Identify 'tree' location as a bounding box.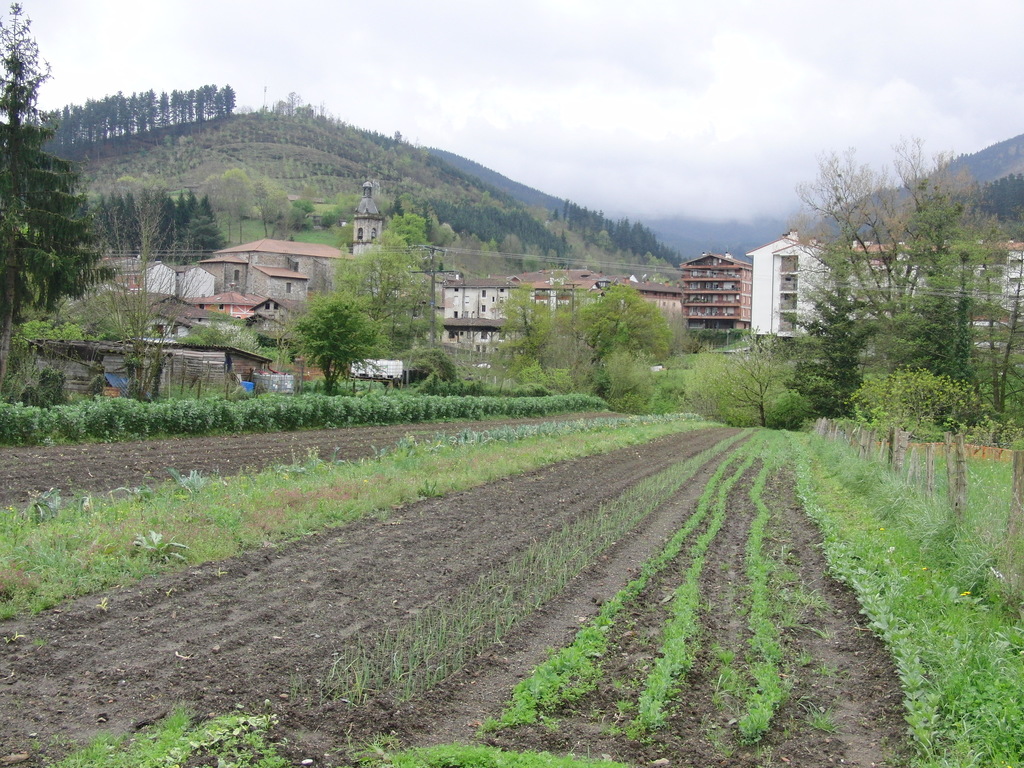
380/208/440/245.
